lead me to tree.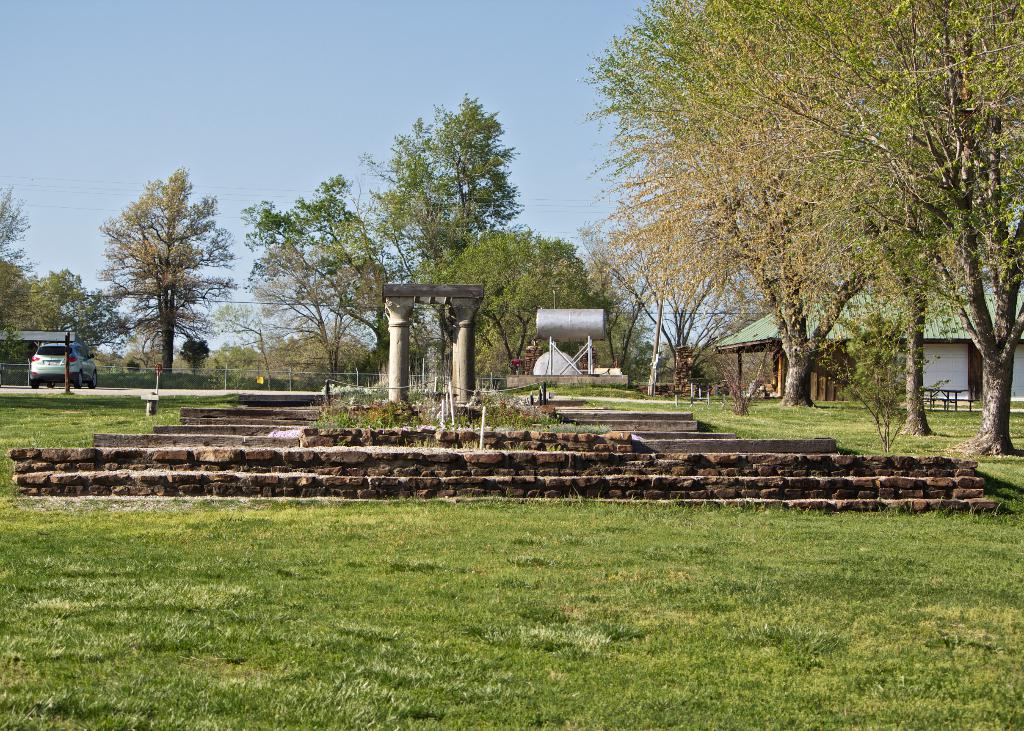
Lead to (234, 170, 390, 368).
